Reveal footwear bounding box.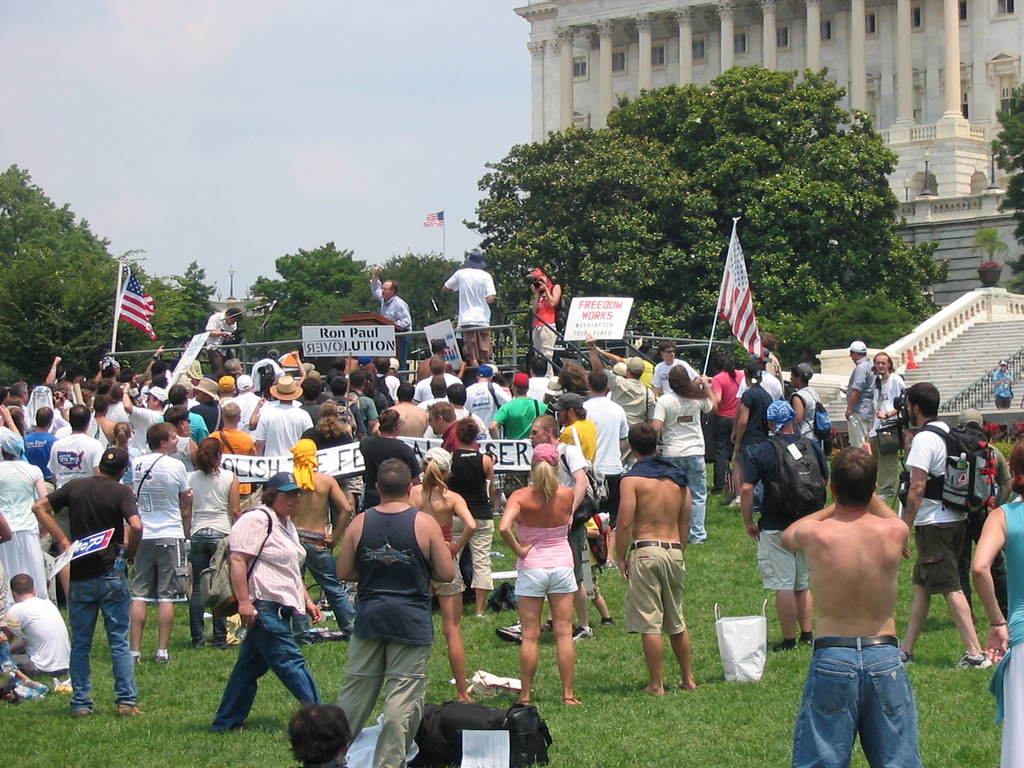
Revealed: left=572, top=627, right=595, bottom=642.
